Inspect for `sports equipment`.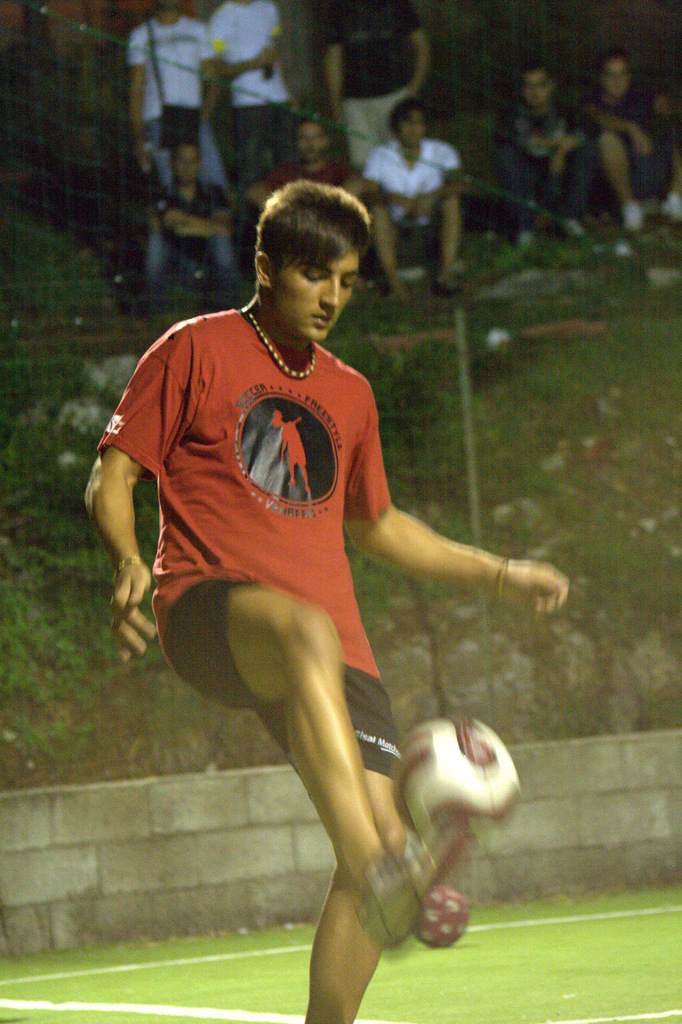
Inspection: box=[384, 713, 527, 863].
